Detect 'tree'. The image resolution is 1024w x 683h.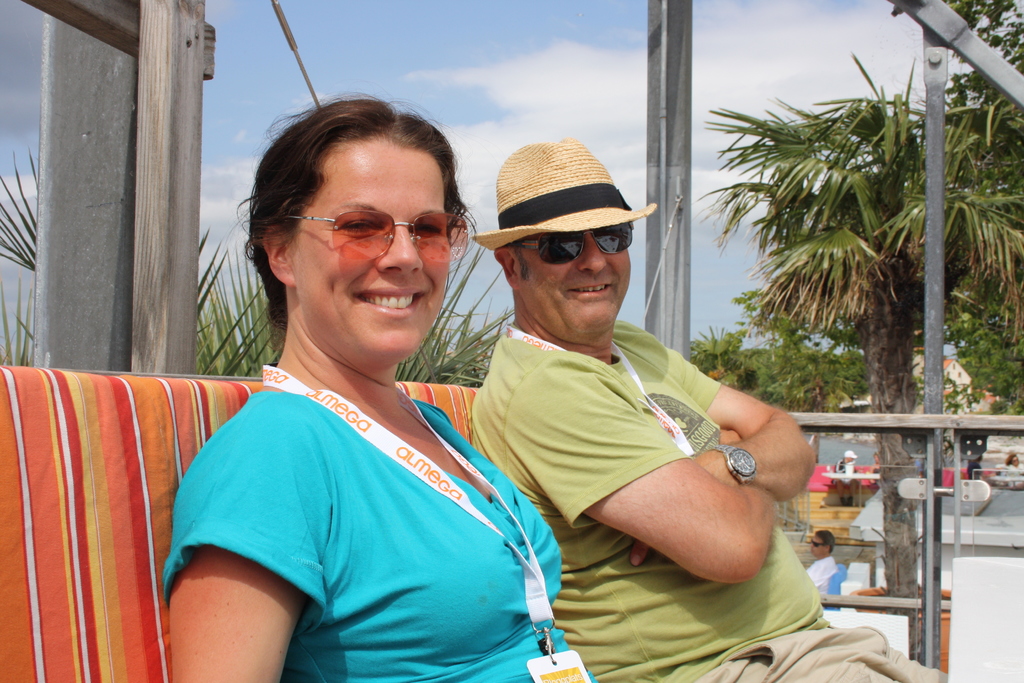
693,0,1023,599.
